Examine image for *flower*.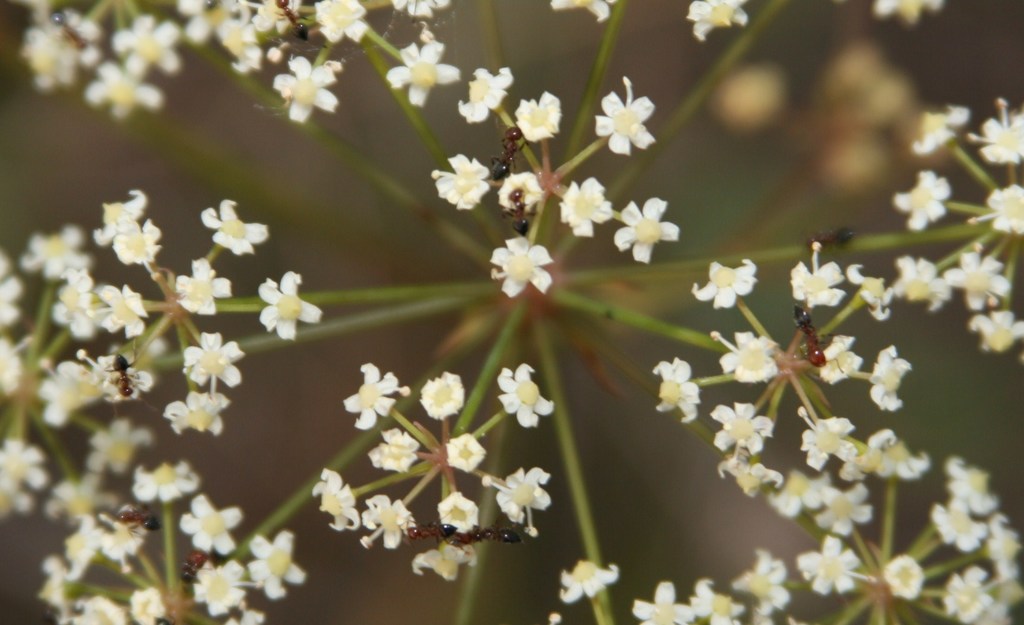
Examination result: bbox=(881, 553, 922, 596).
